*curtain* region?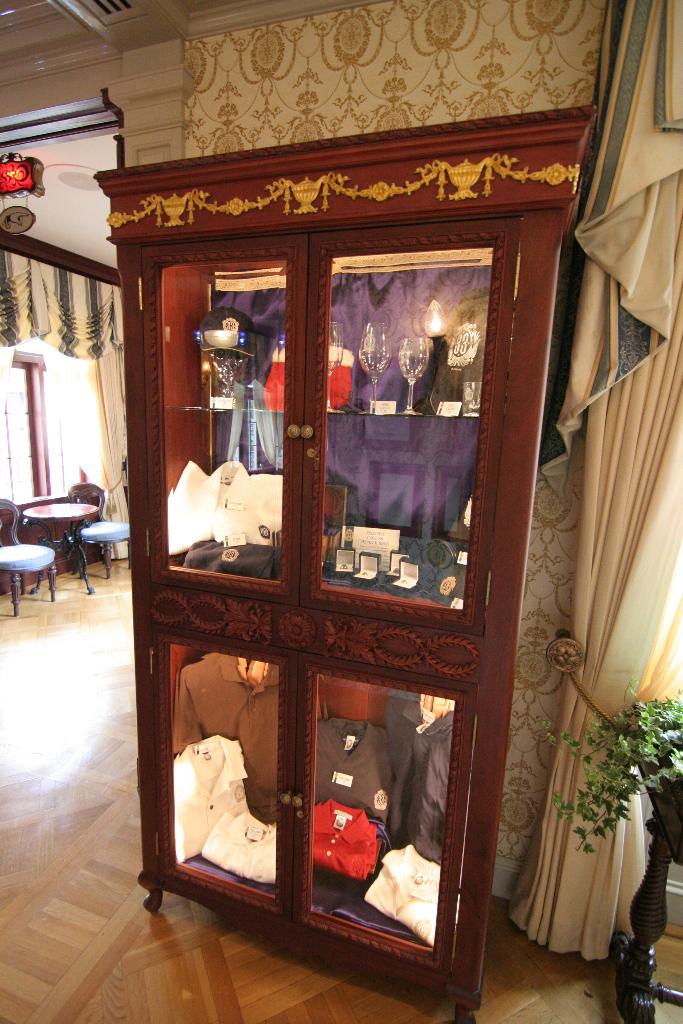
(0,232,130,353)
